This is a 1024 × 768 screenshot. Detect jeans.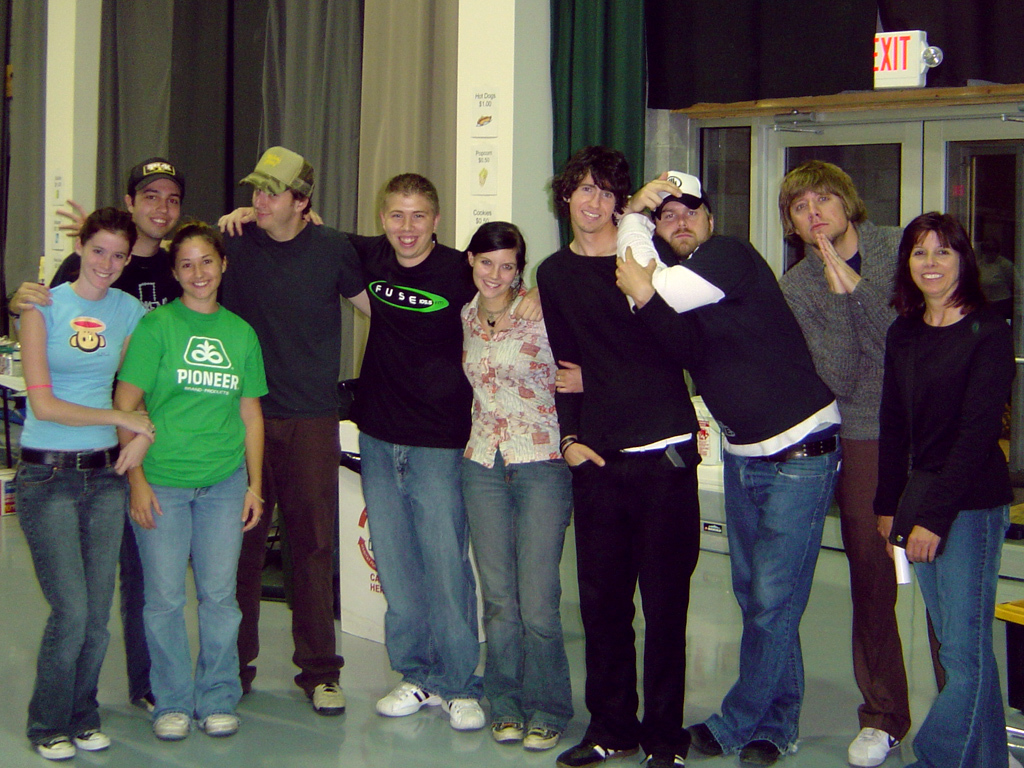
select_region(357, 435, 460, 696).
